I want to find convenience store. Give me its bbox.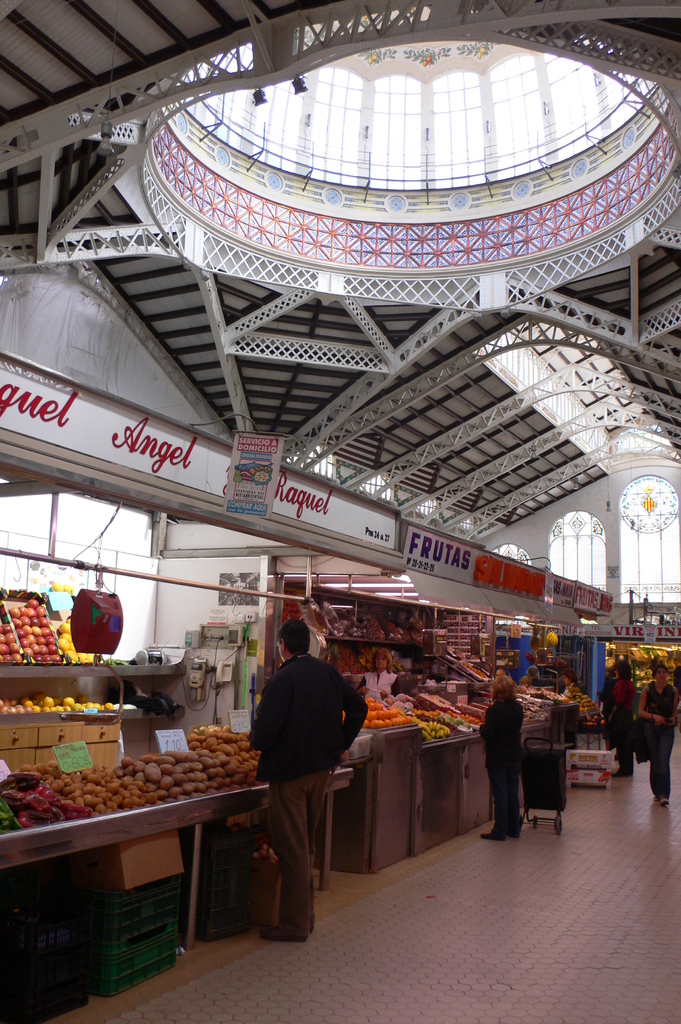
locate(0, 160, 633, 984).
